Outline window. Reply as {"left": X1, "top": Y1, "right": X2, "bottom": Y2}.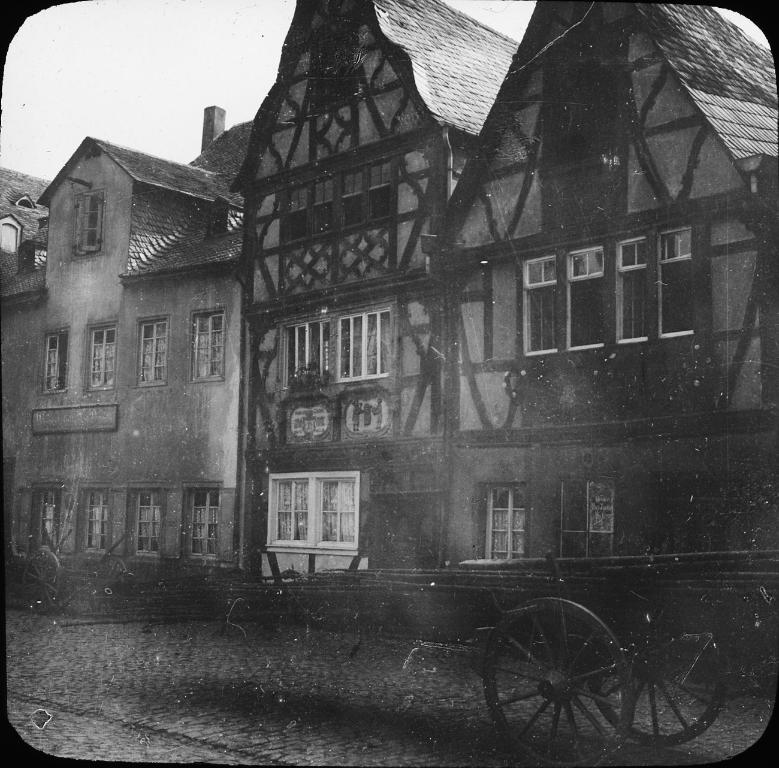
{"left": 45, "top": 331, "right": 71, "bottom": 398}.
